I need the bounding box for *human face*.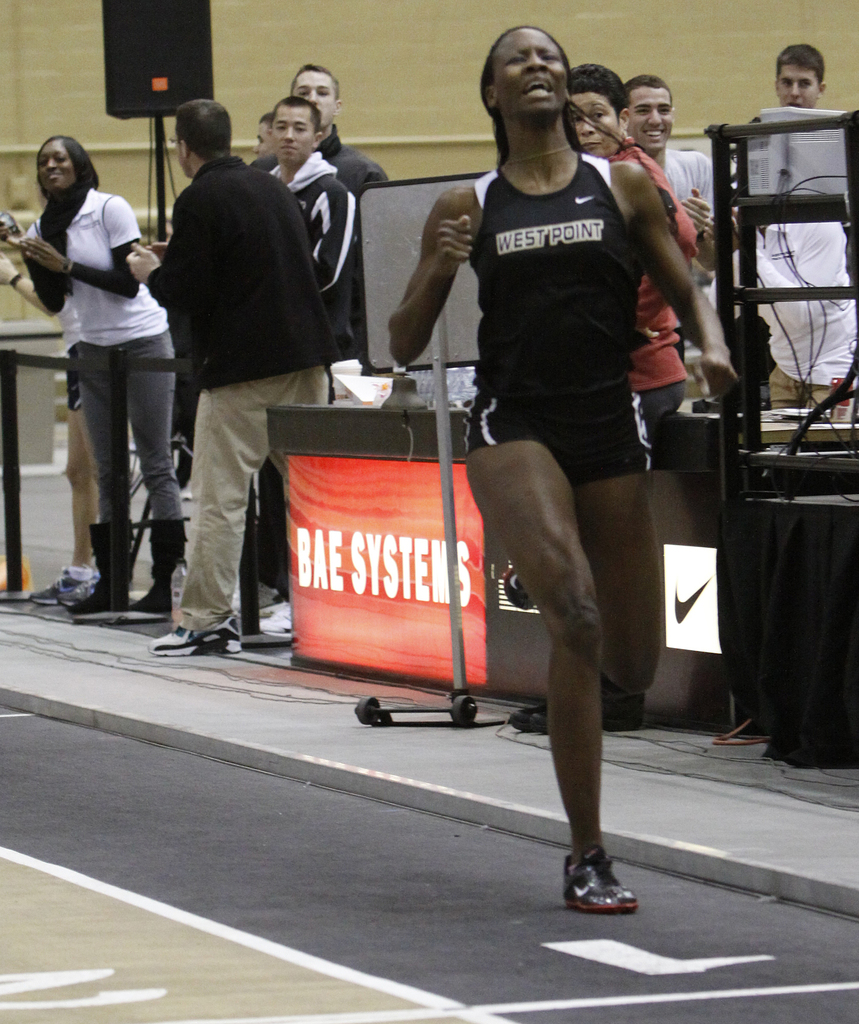
Here it is: (x1=268, y1=108, x2=312, y2=169).
